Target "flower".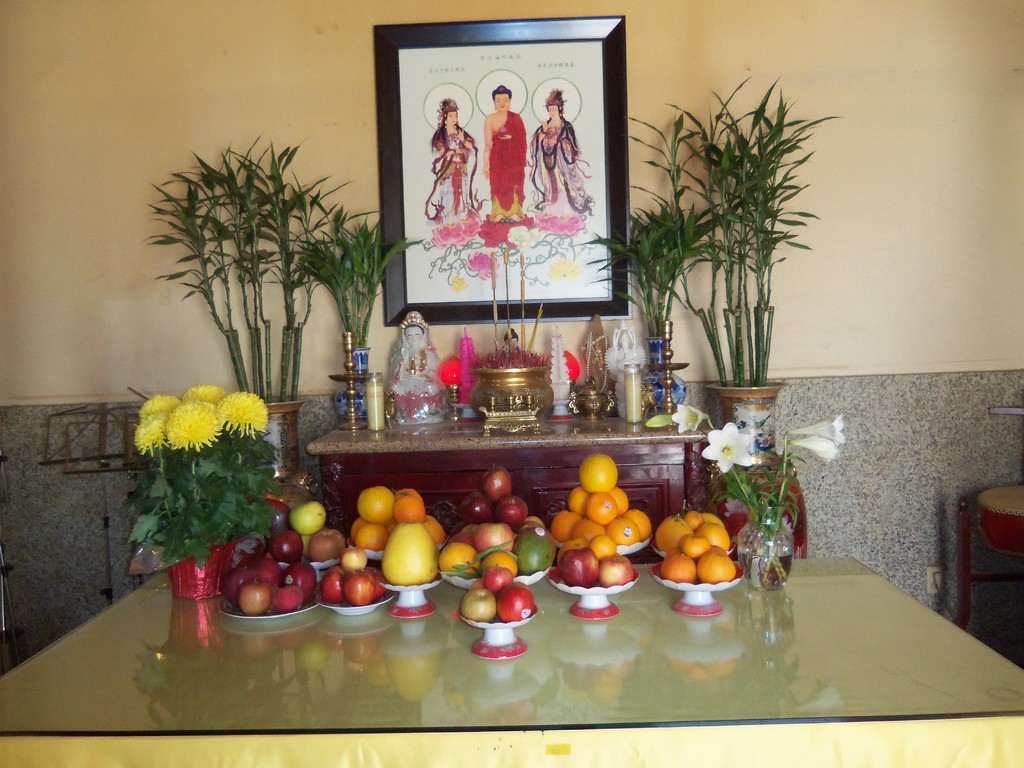
Target region: 701 421 753 475.
